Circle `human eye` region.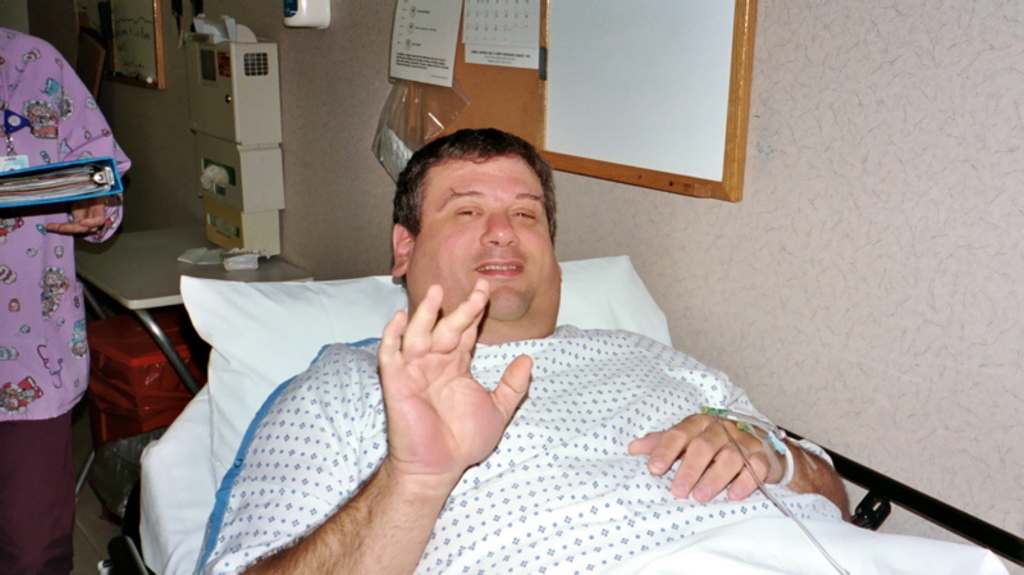
Region: x1=509, y1=201, x2=538, y2=223.
